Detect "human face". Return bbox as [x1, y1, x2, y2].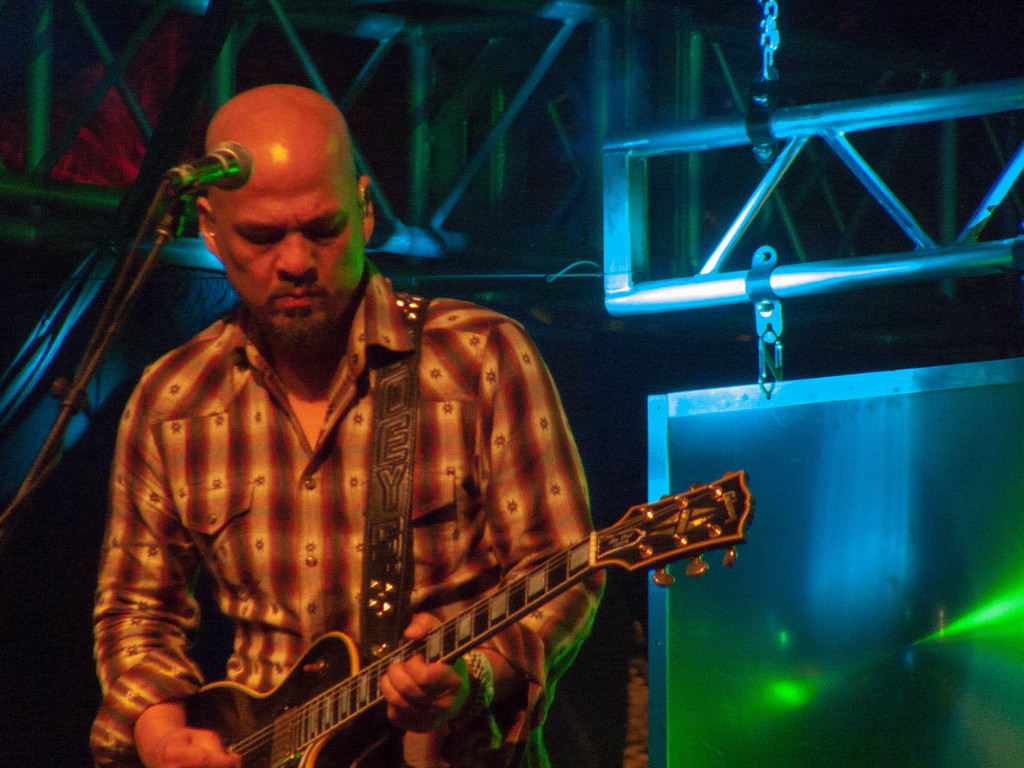
[214, 148, 367, 338].
